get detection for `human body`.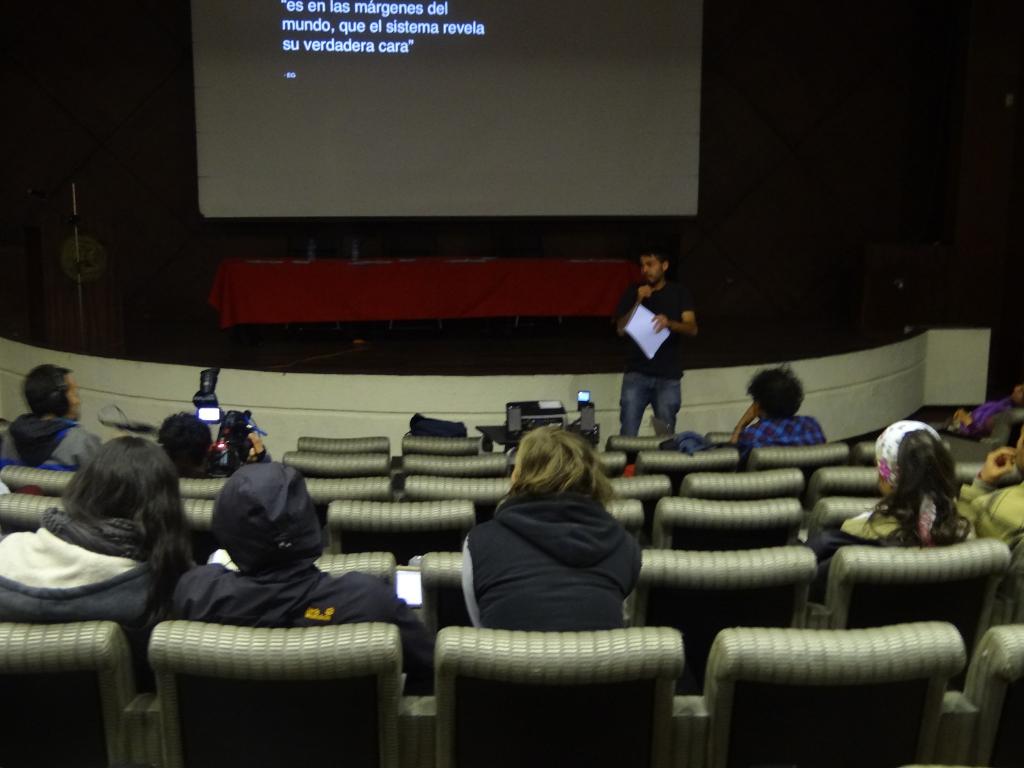
Detection: Rect(604, 240, 701, 457).
